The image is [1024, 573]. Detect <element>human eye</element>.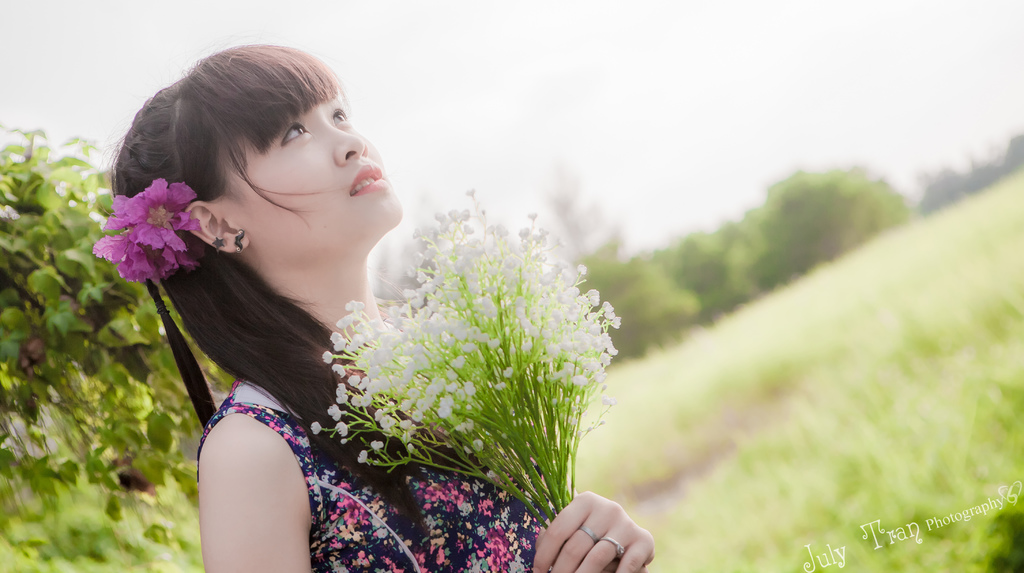
Detection: <bbox>333, 108, 350, 127</bbox>.
